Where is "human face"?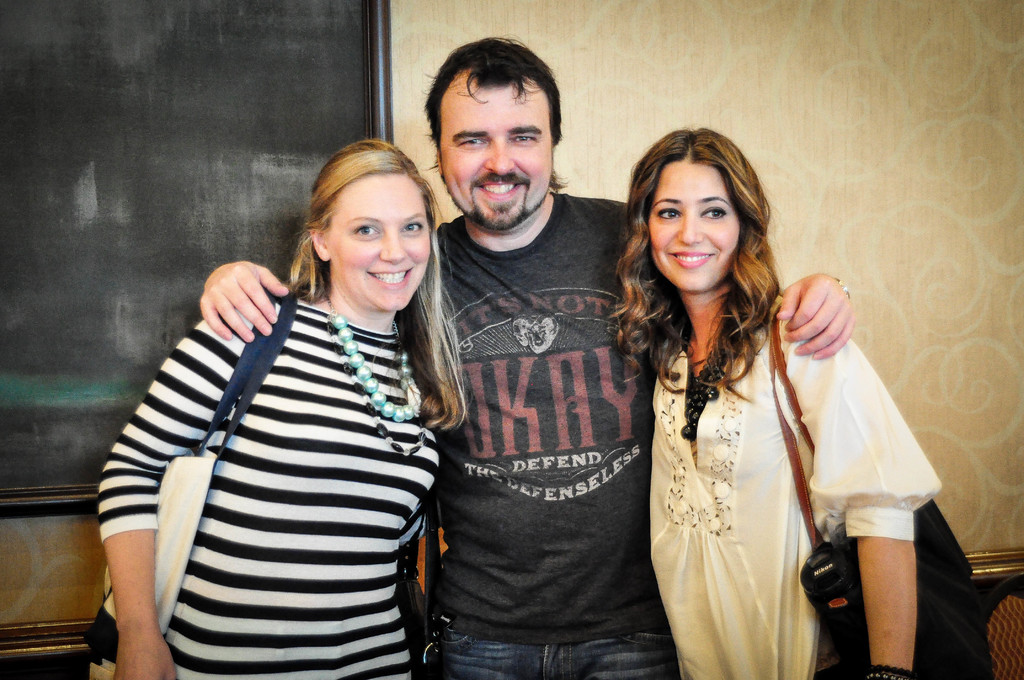
x1=325 y1=172 x2=433 y2=313.
